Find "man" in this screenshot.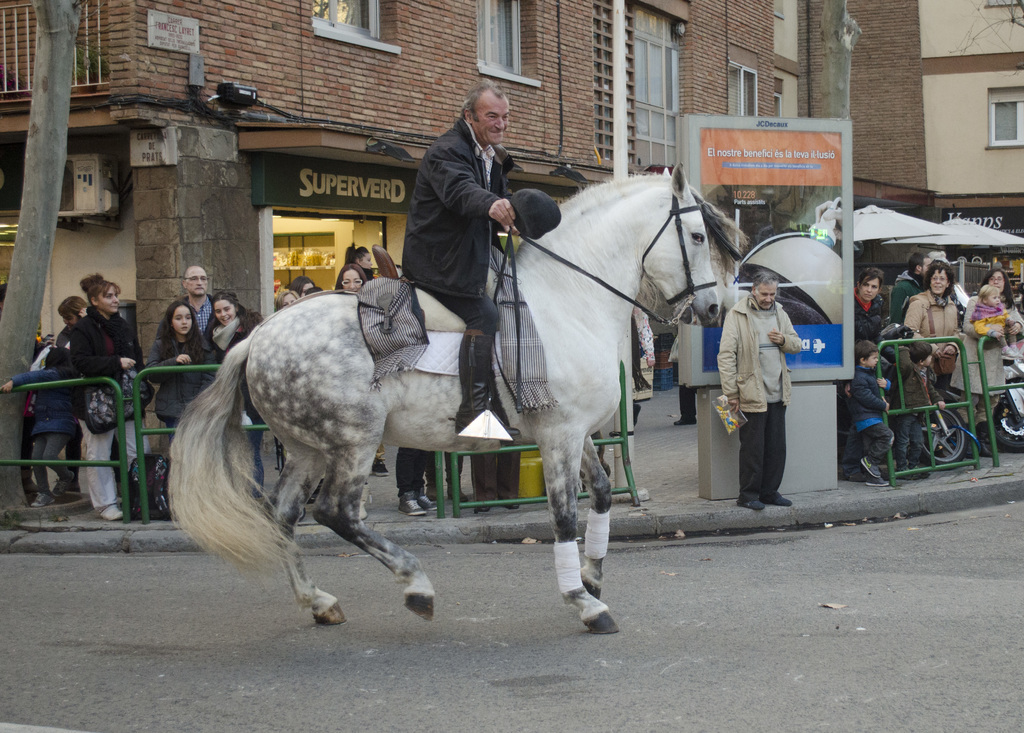
The bounding box for "man" is l=886, t=251, r=925, b=326.
